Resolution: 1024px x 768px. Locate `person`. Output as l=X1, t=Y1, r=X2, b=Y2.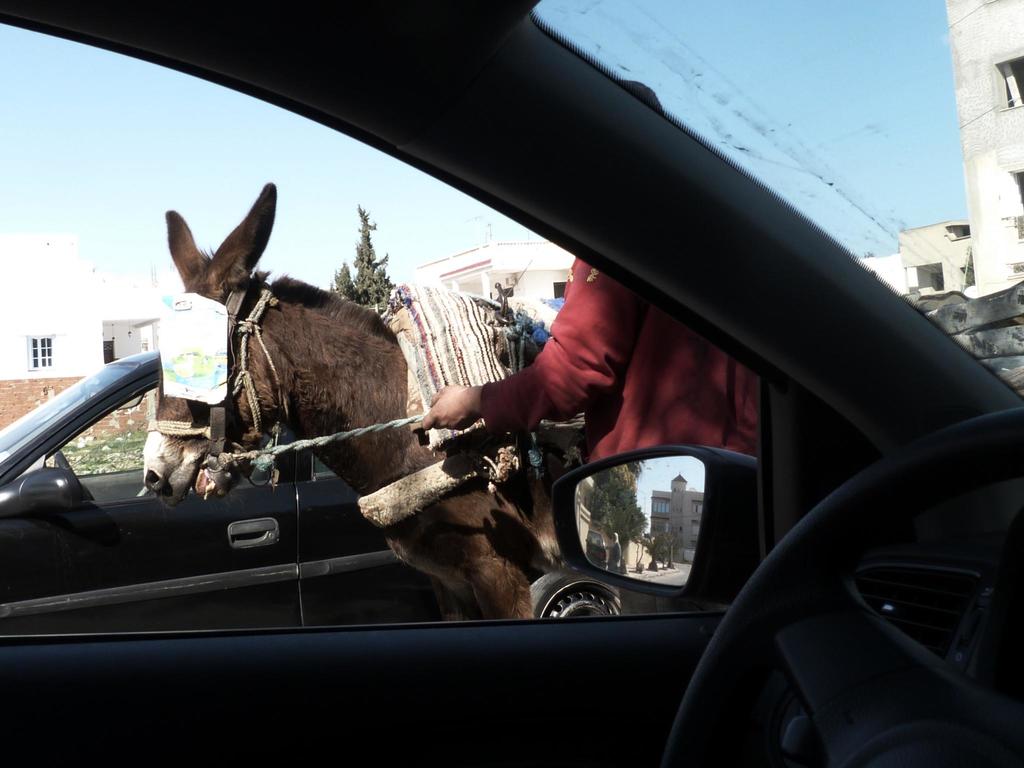
l=438, t=234, r=758, b=549.
